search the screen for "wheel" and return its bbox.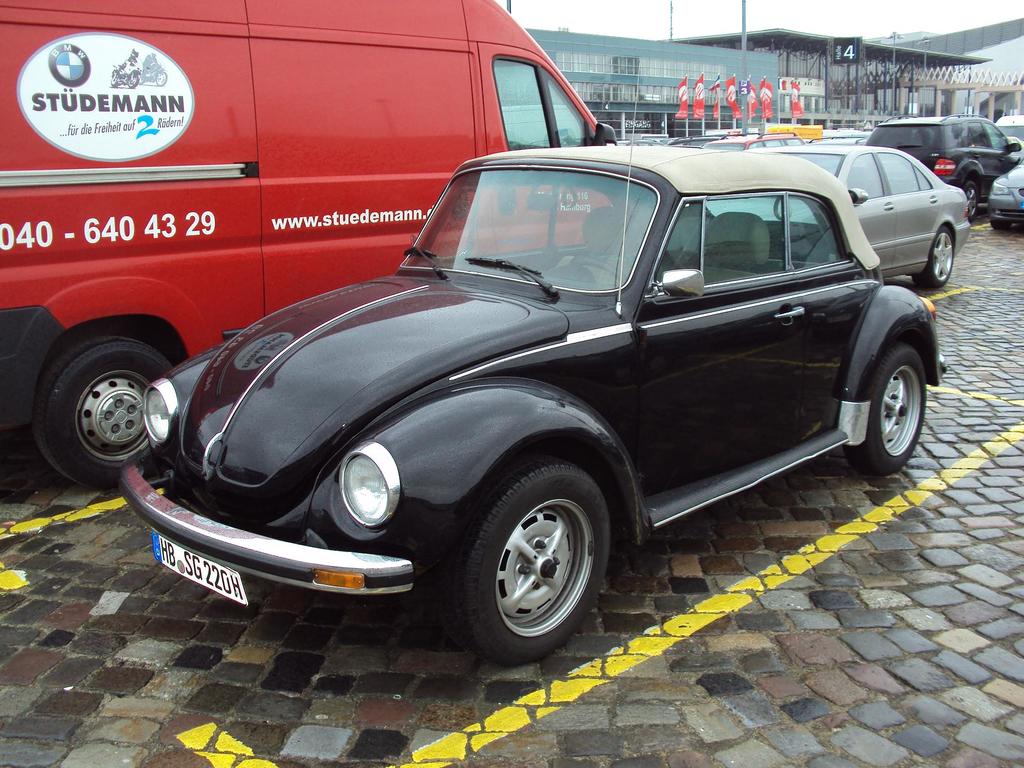
Found: [left=914, top=225, right=956, bottom=287].
